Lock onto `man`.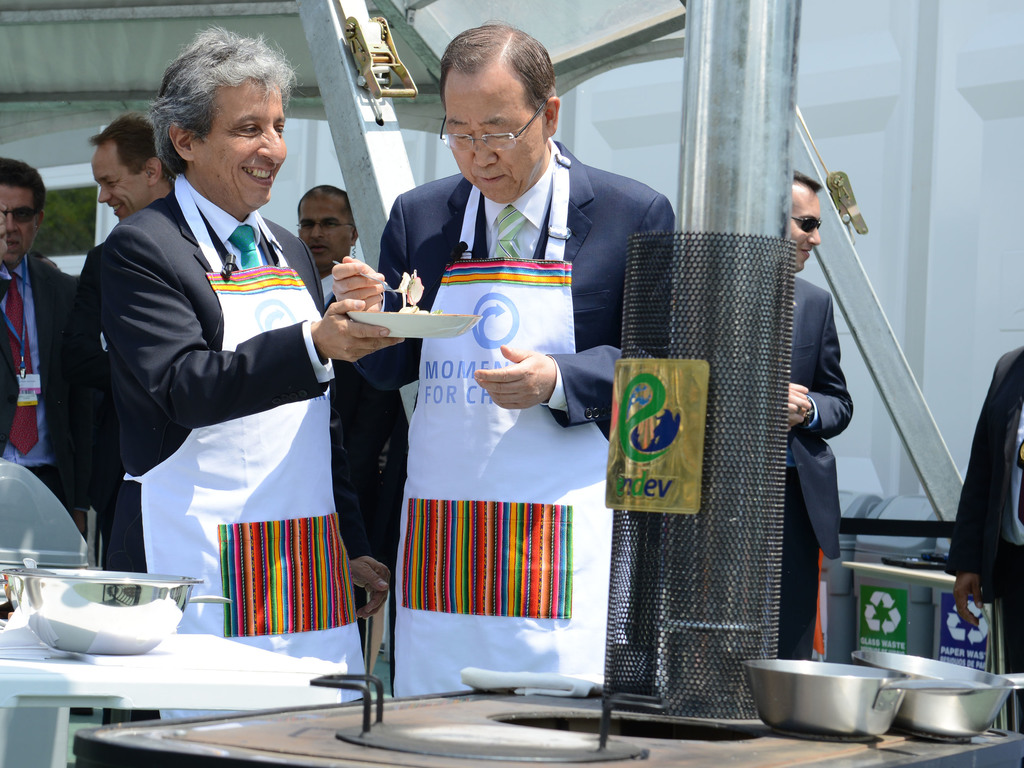
Locked: bbox=[0, 156, 81, 553].
